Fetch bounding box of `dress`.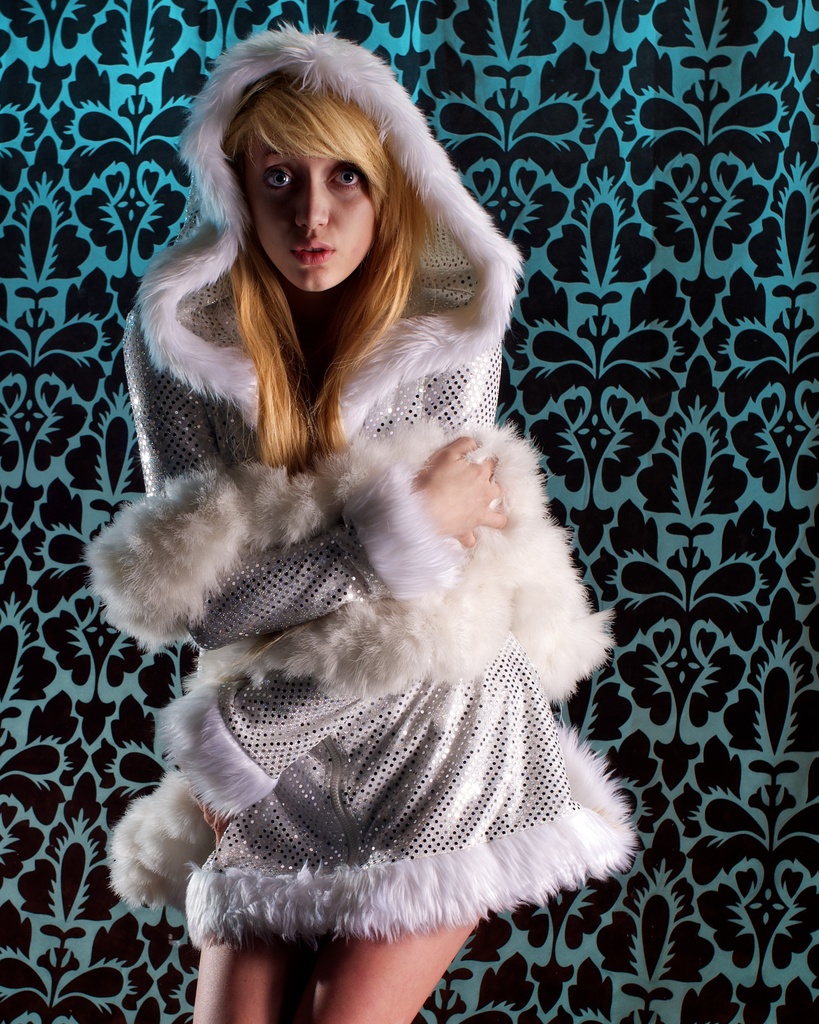
Bbox: rect(85, 26, 643, 944).
